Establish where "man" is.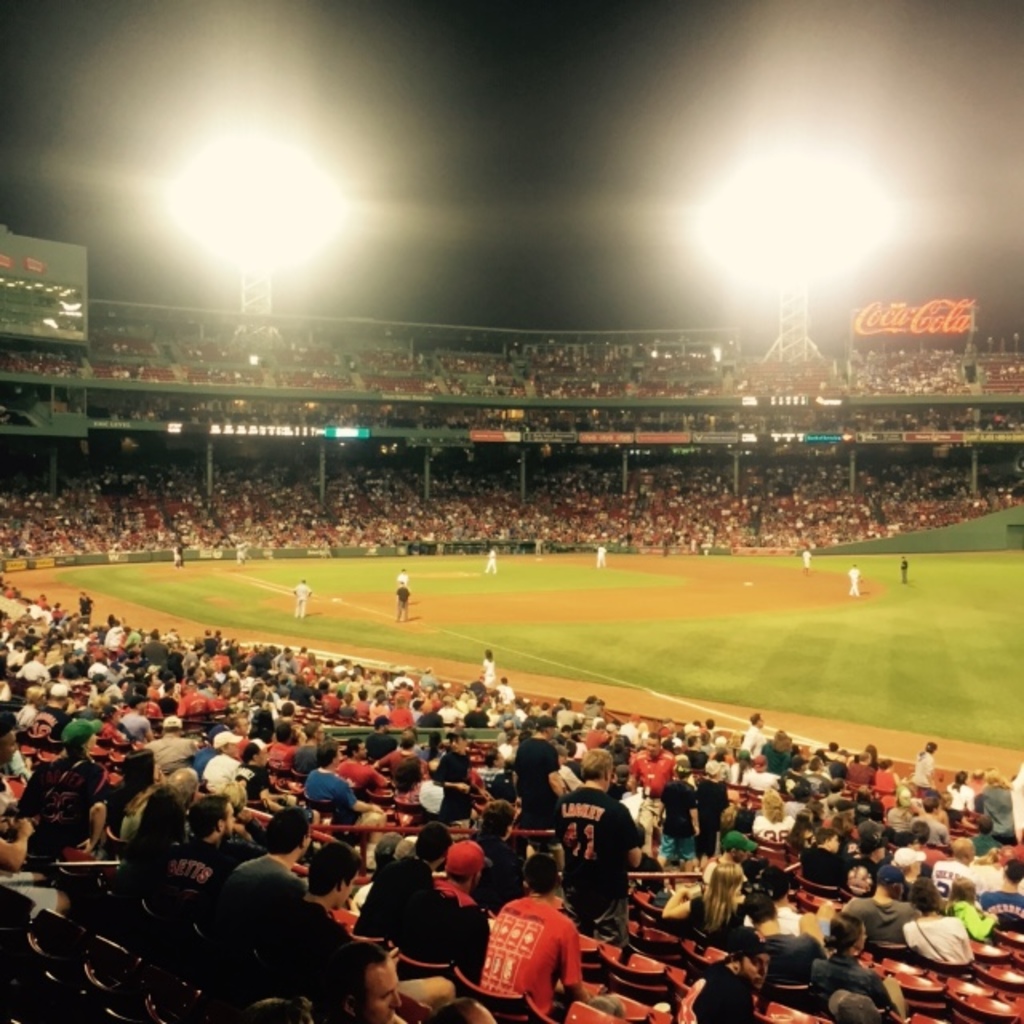
Established at box(694, 749, 731, 842).
